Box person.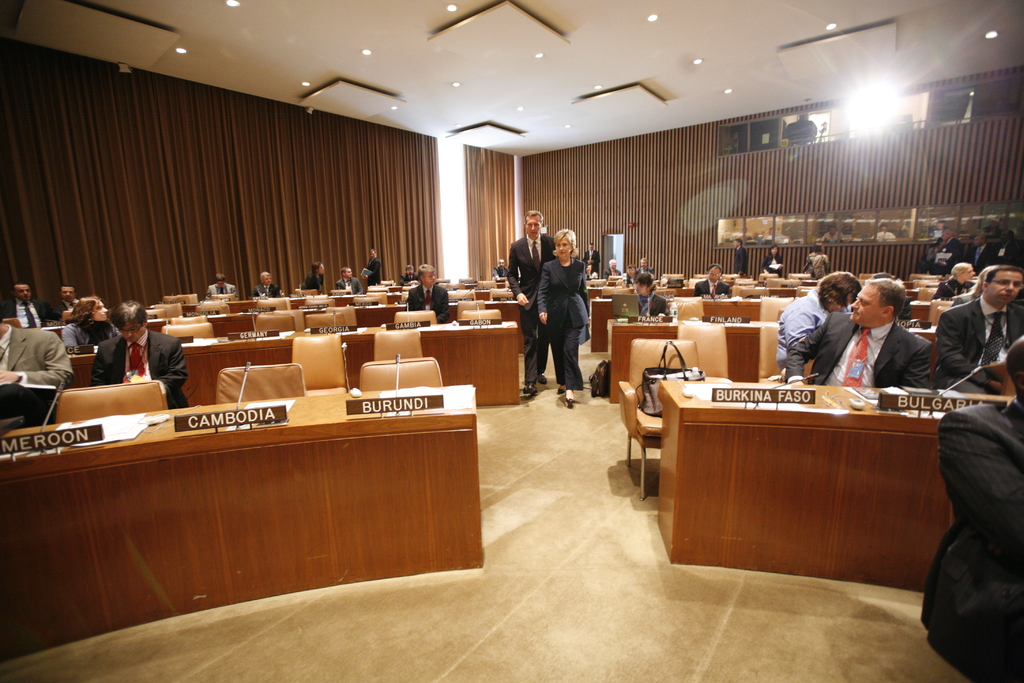
531:223:591:403.
